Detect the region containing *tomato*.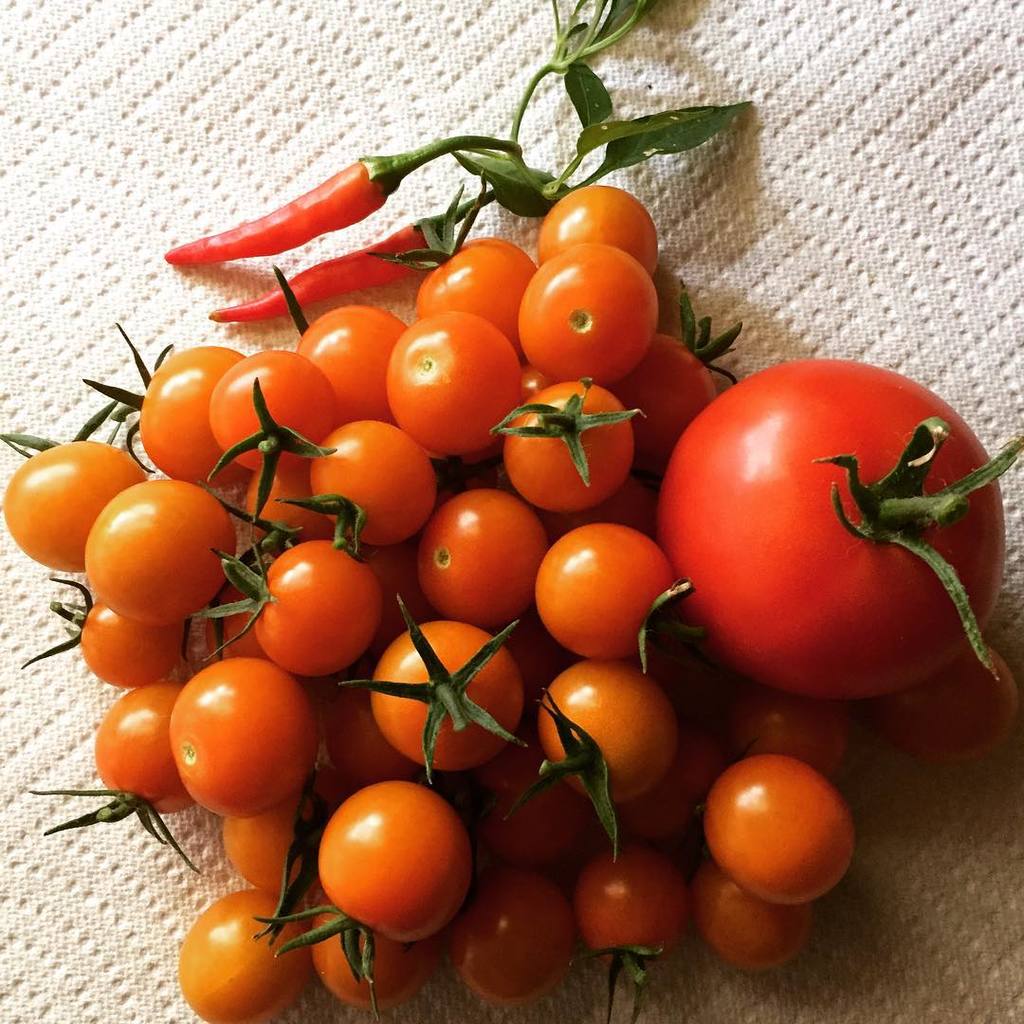
bbox=[419, 235, 535, 343].
